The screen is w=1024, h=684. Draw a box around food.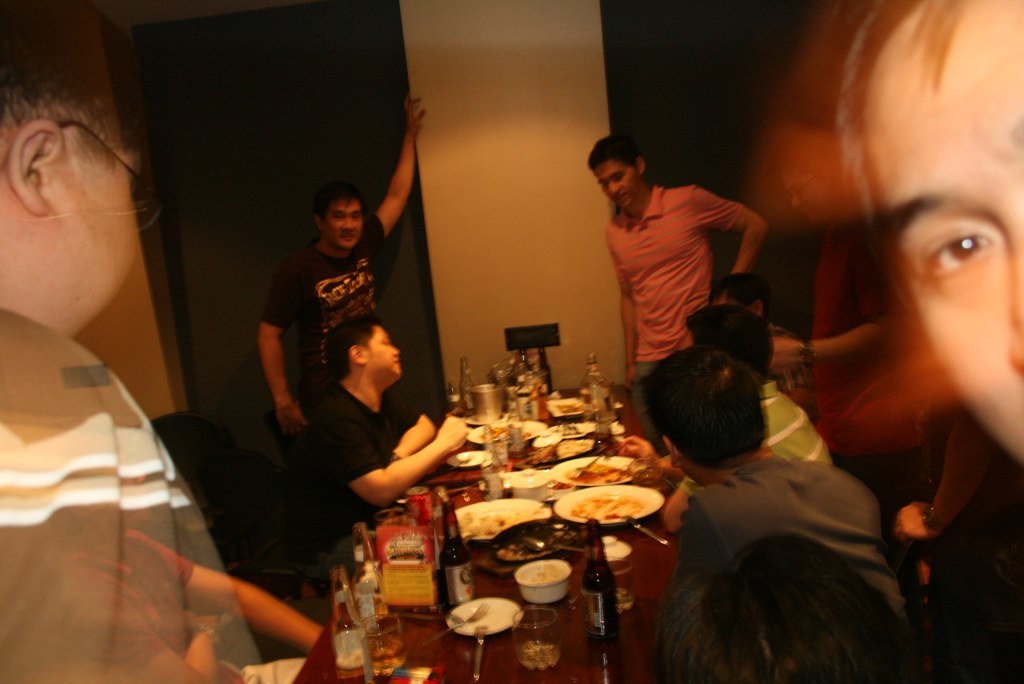
455 509 540 538.
